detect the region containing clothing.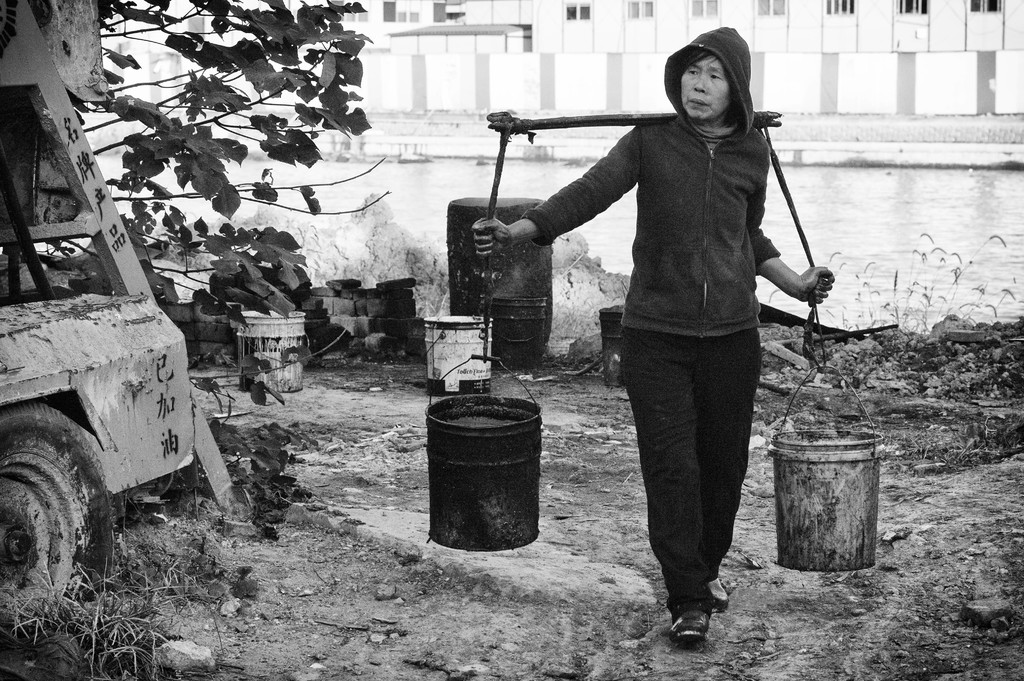
[left=522, top=28, right=785, bottom=600].
